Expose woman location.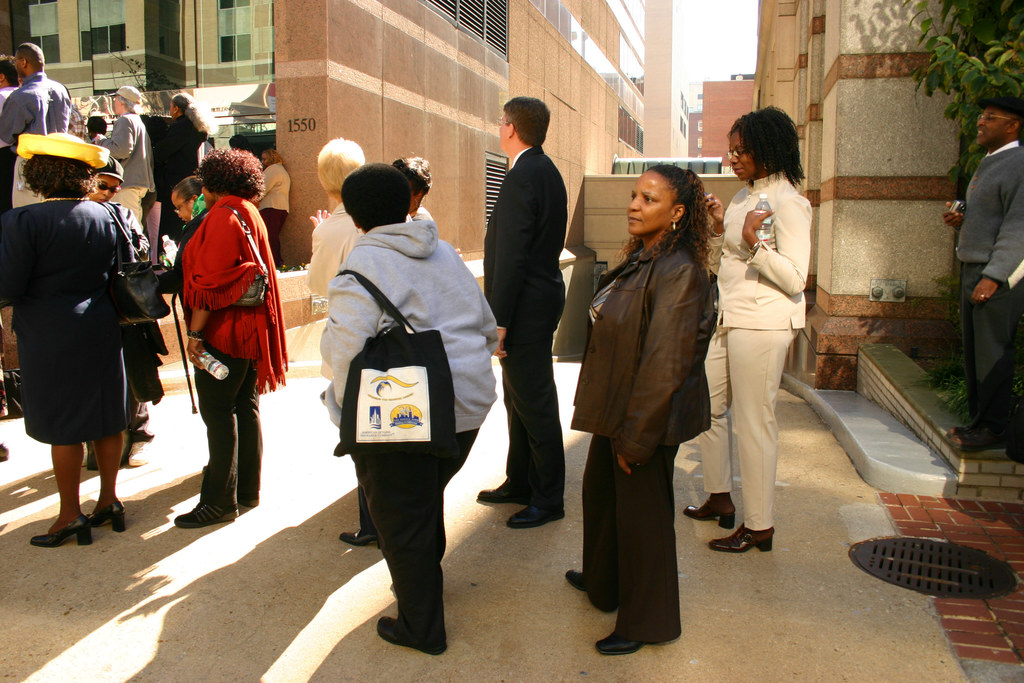
Exposed at <region>561, 172, 712, 664</region>.
